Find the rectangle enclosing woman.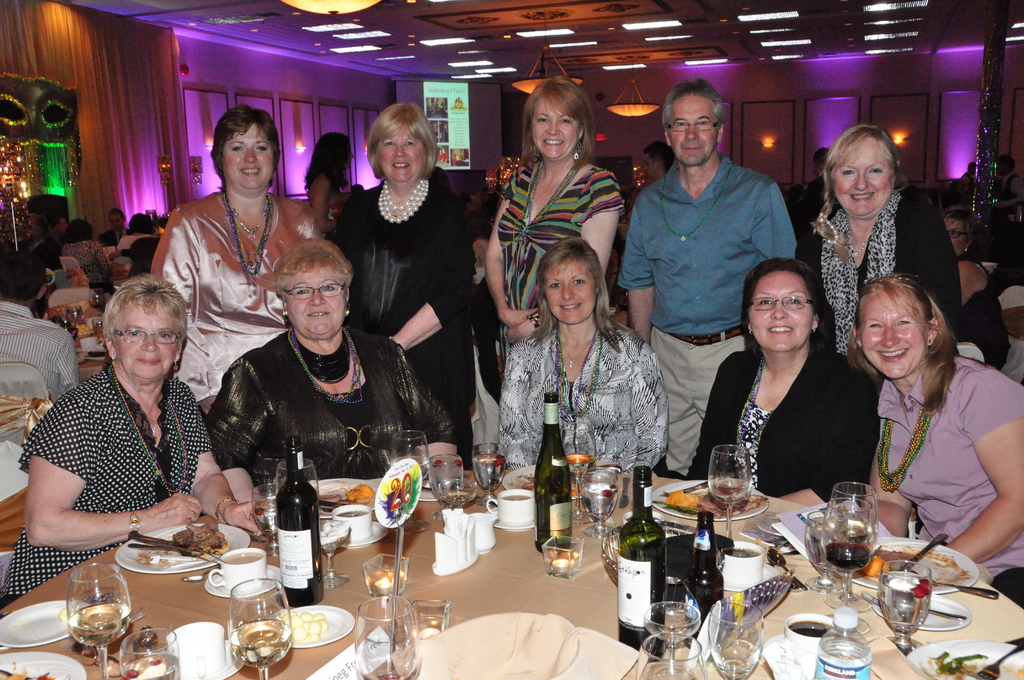
select_region(668, 248, 877, 544).
